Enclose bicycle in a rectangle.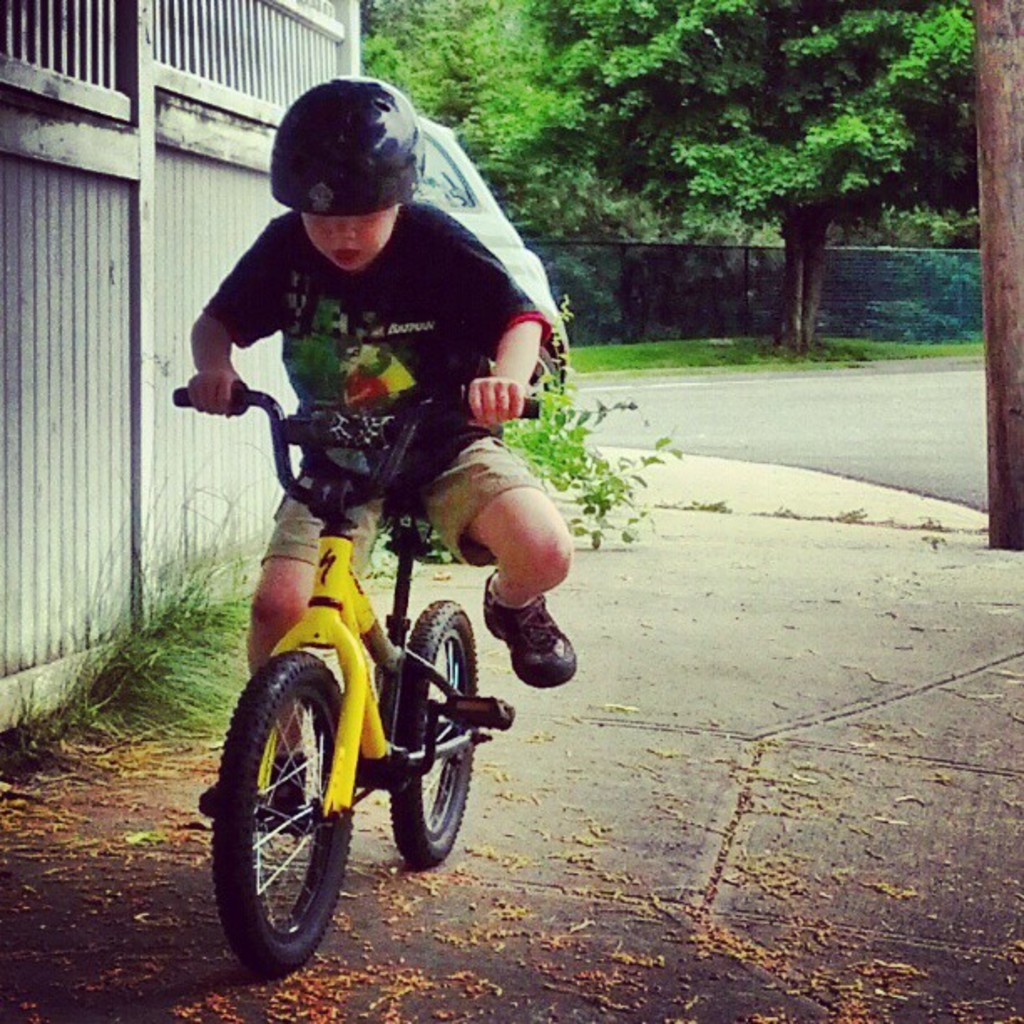
crop(172, 373, 545, 972).
